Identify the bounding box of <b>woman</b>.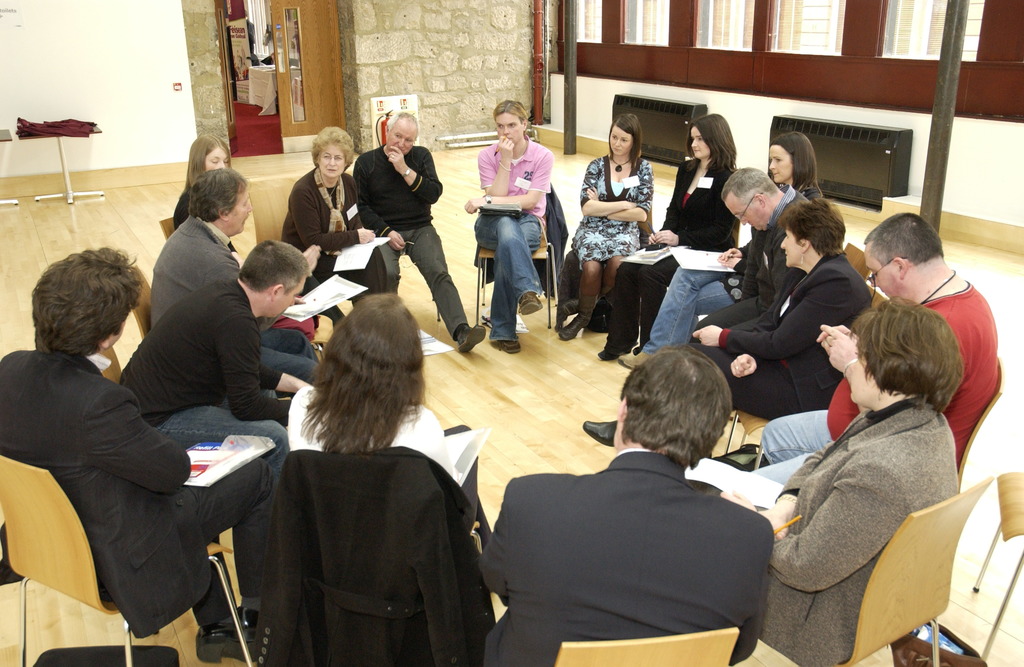
crop(588, 112, 734, 361).
